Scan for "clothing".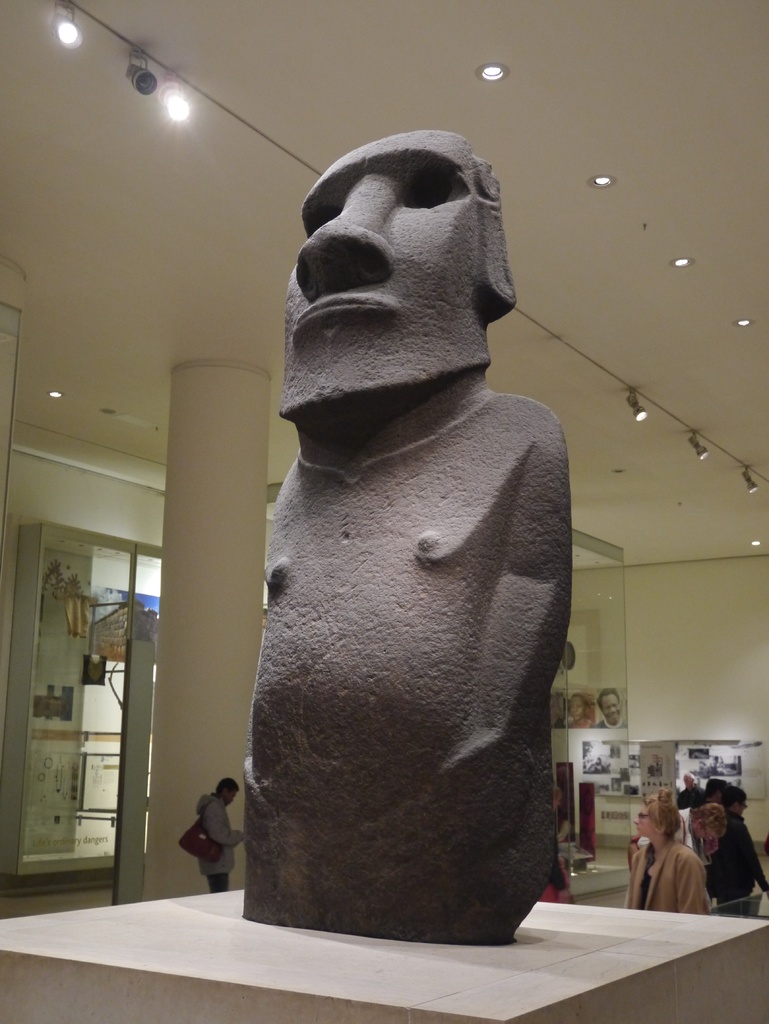
Scan result: [197, 797, 247, 897].
